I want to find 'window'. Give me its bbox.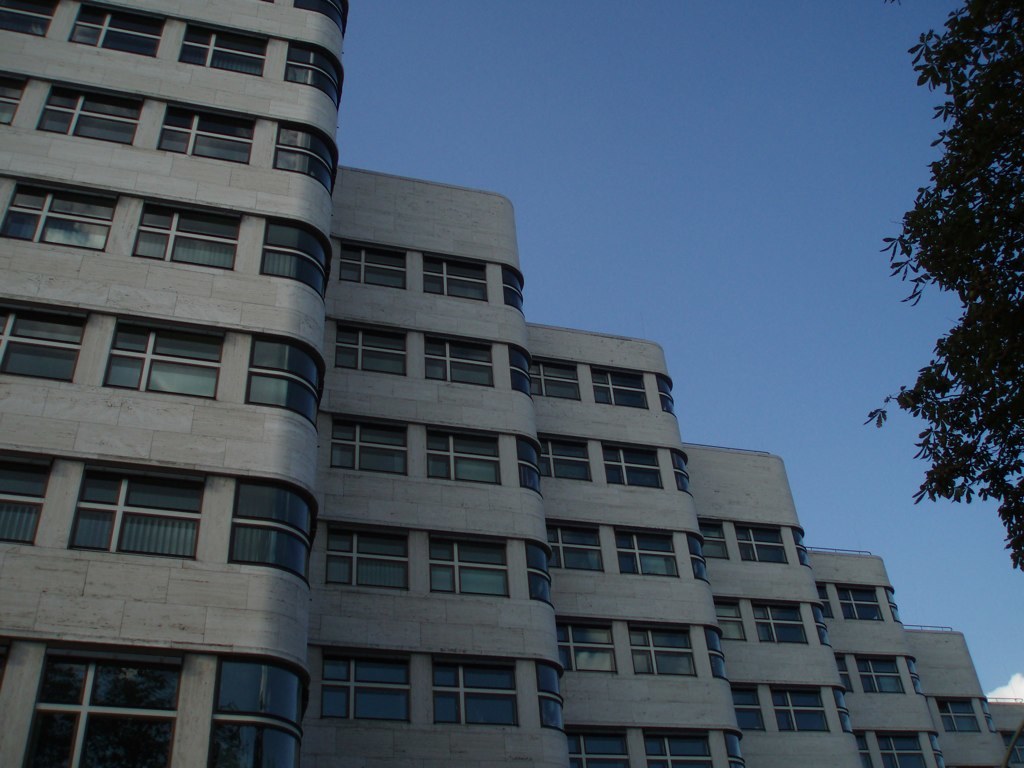
bbox=(331, 321, 421, 388).
